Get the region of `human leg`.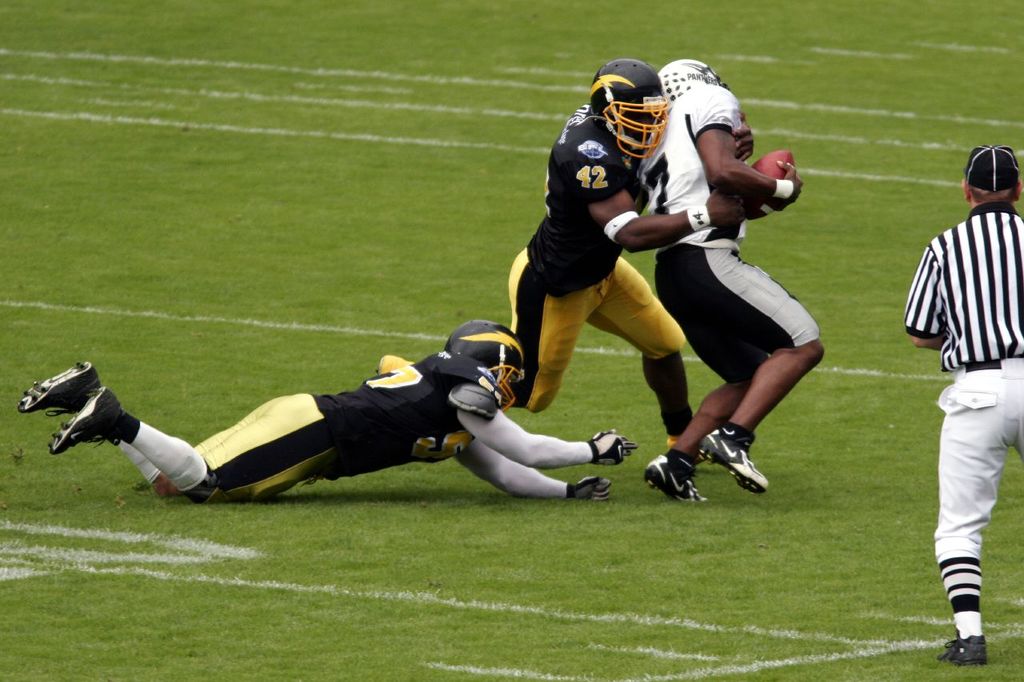
box(686, 242, 827, 498).
